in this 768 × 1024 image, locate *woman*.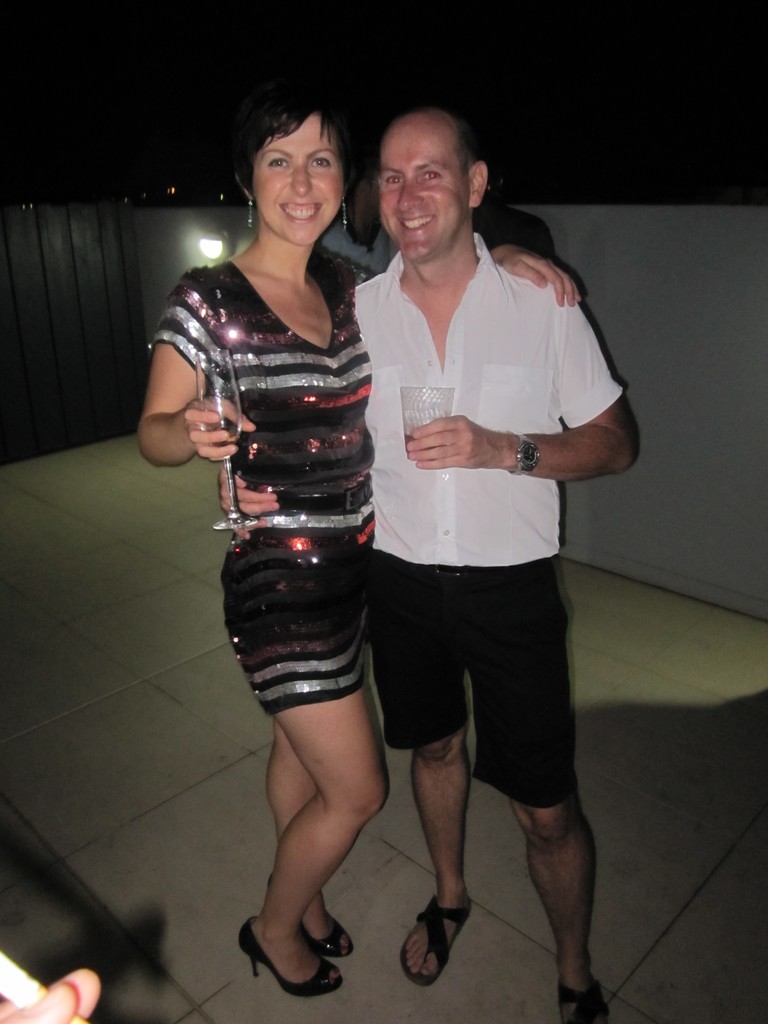
Bounding box: box(135, 88, 588, 1007).
